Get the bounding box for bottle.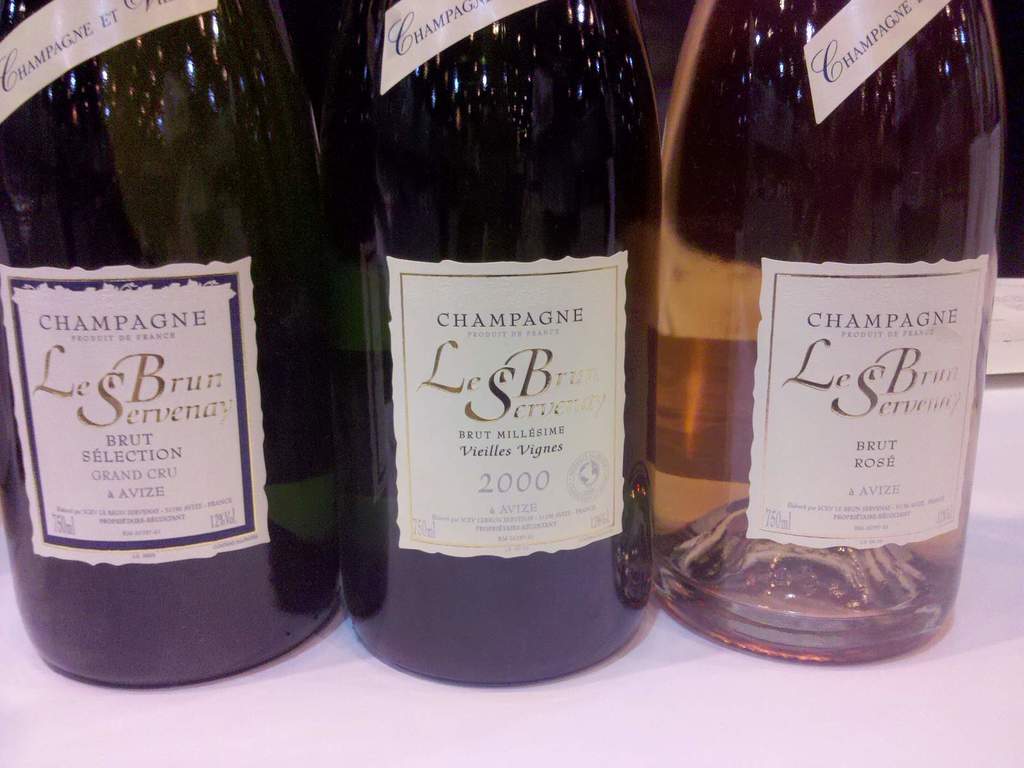
0 0 344 692.
